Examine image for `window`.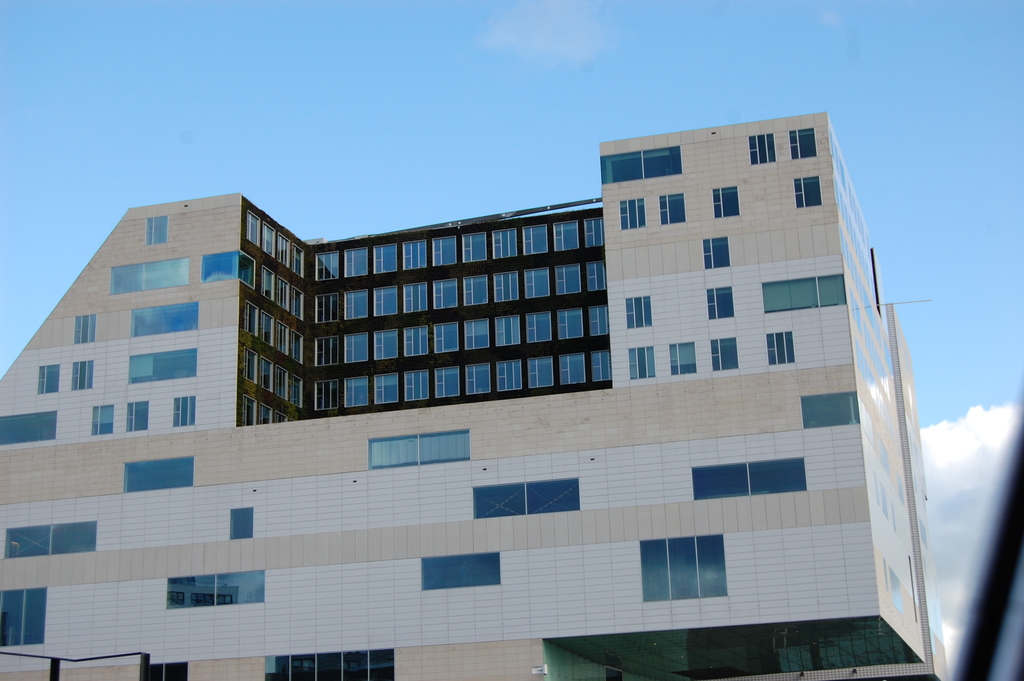
Examination result: 436:321:463:355.
